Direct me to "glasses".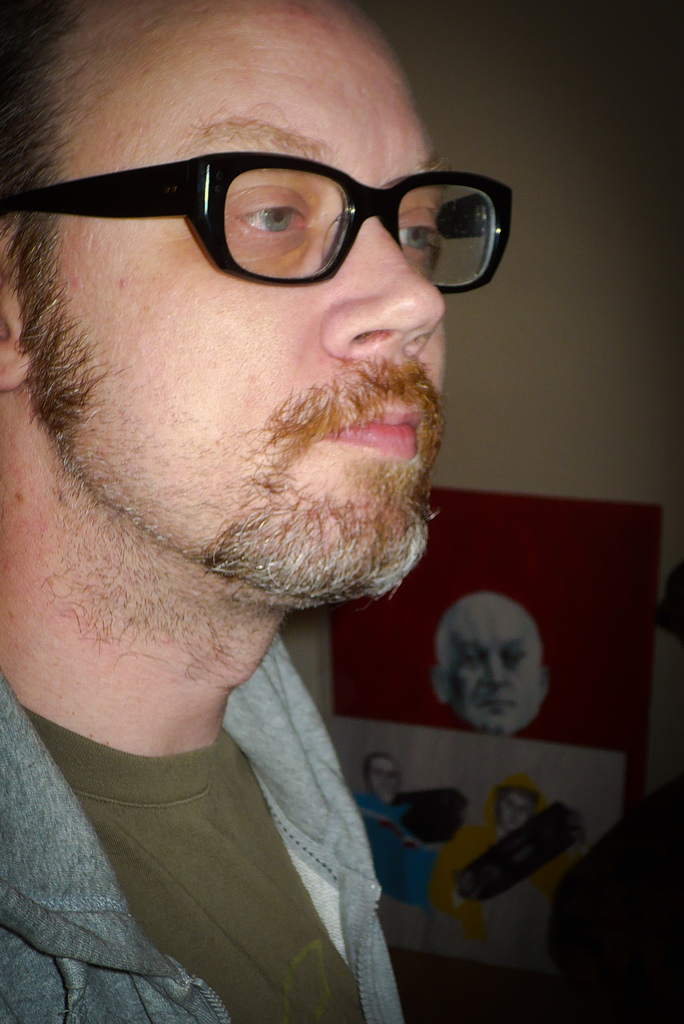
Direction: detection(63, 135, 528, 285).
